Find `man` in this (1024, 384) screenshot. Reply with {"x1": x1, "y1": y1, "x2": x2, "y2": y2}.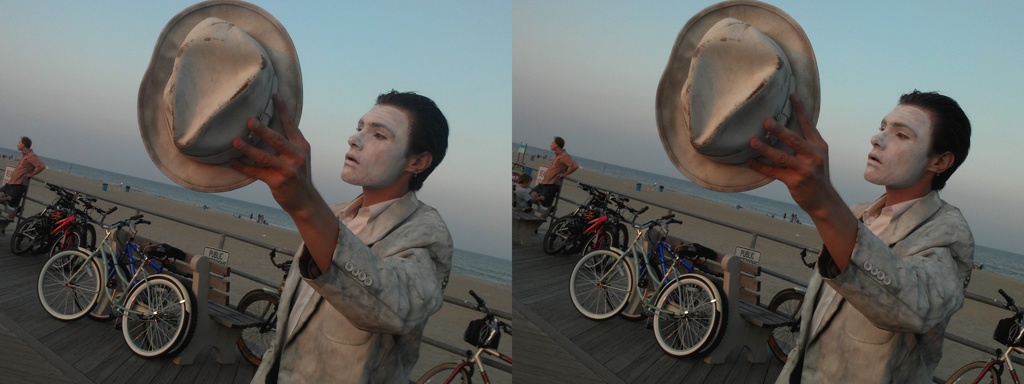
{"x1": 769, "y1": 34, "x2": 989, "y2": 383}.
